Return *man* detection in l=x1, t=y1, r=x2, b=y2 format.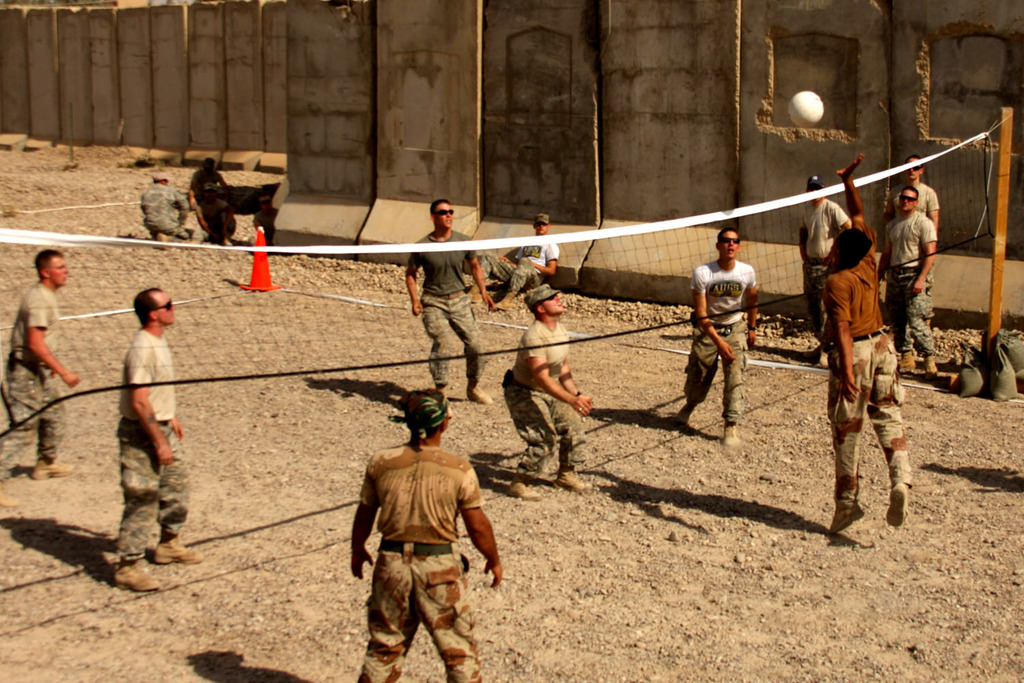
l=469, t=211, r=560, b=316.
